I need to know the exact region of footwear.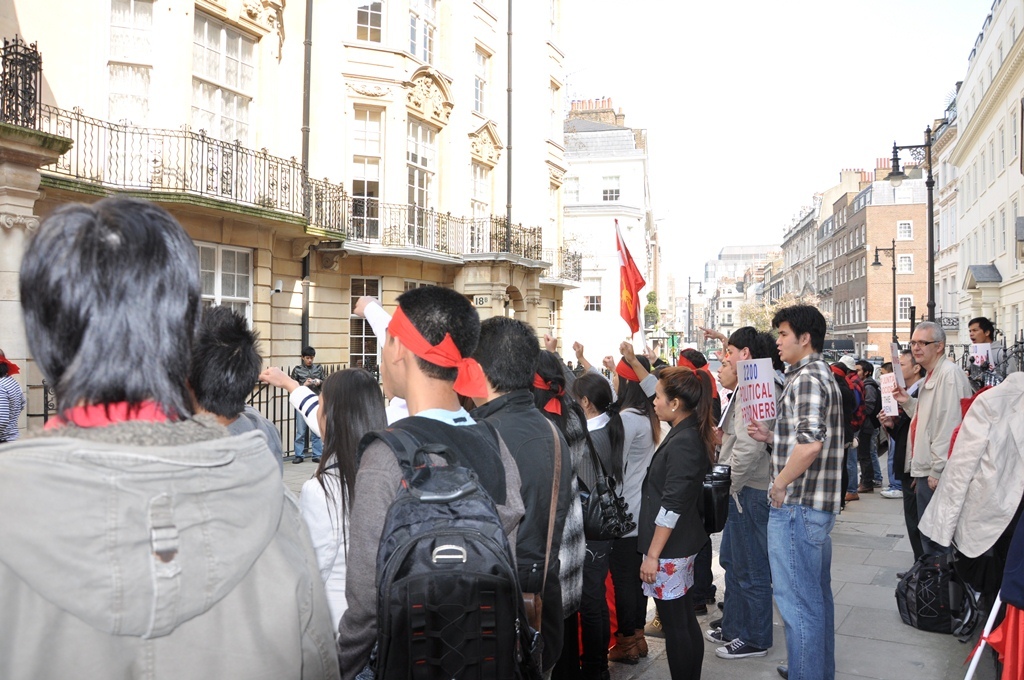
Region: crop(638, 617, 662, 638).
